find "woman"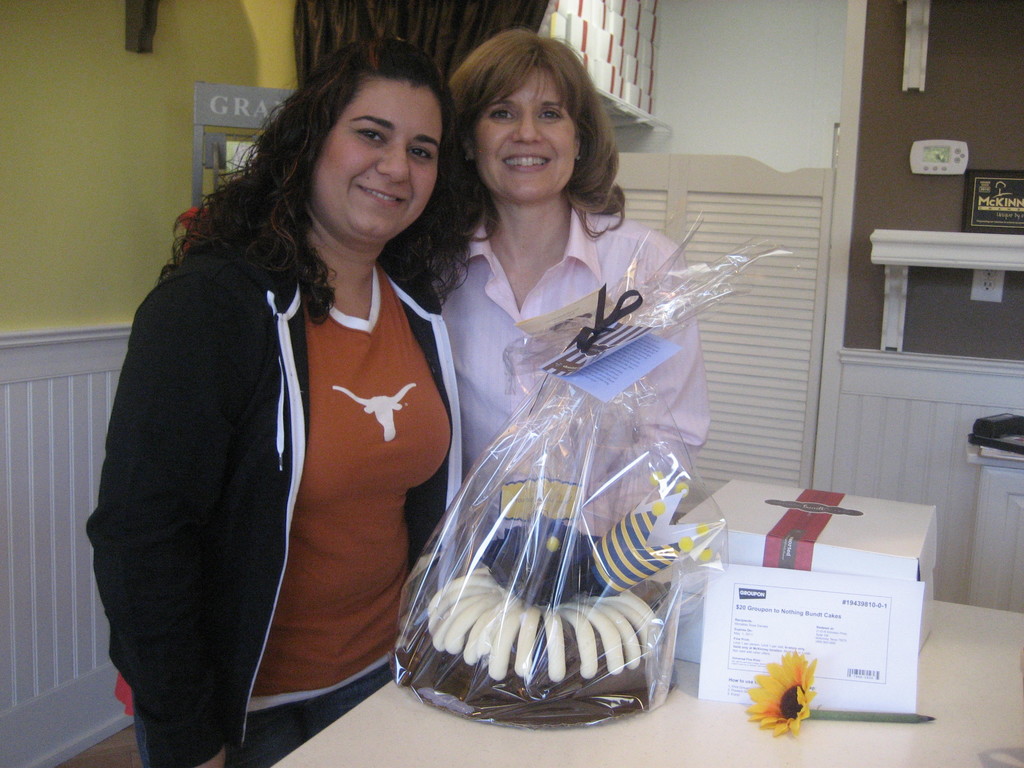
bbox=(118, 67, 490, 767)
